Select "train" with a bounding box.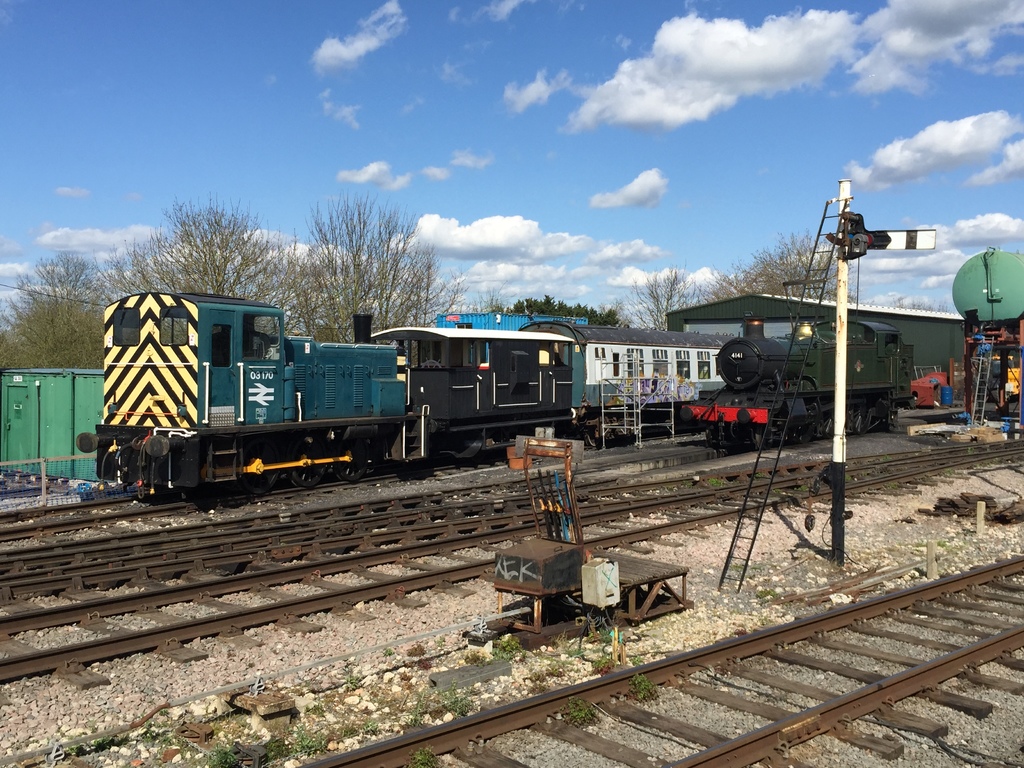
76, 291, 438, 500.
